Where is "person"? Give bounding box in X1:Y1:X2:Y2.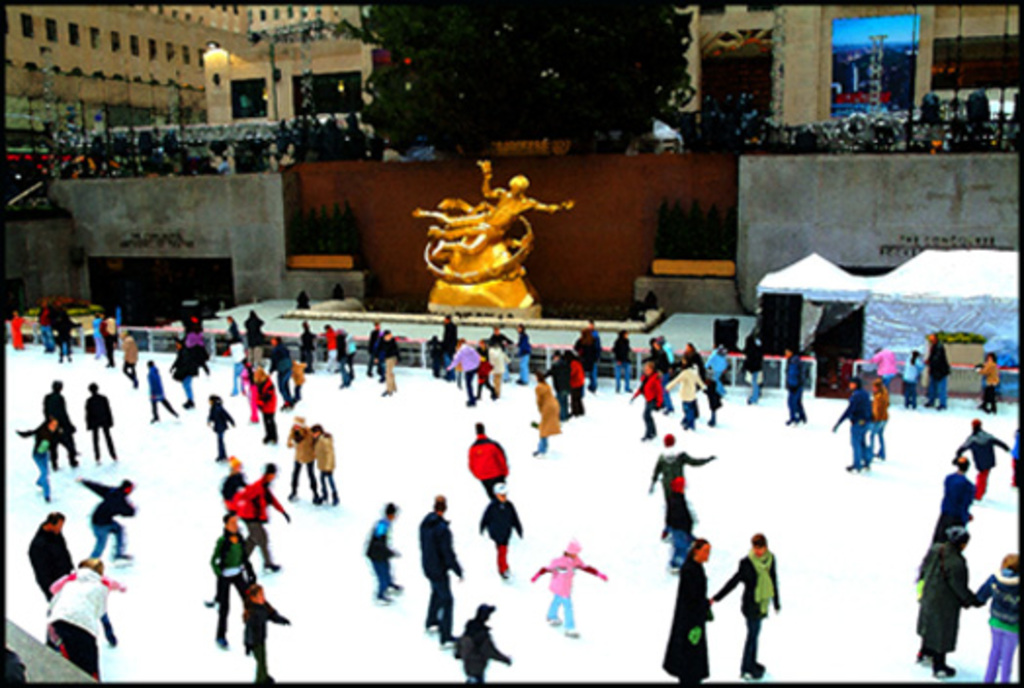
784:340:805:420.
